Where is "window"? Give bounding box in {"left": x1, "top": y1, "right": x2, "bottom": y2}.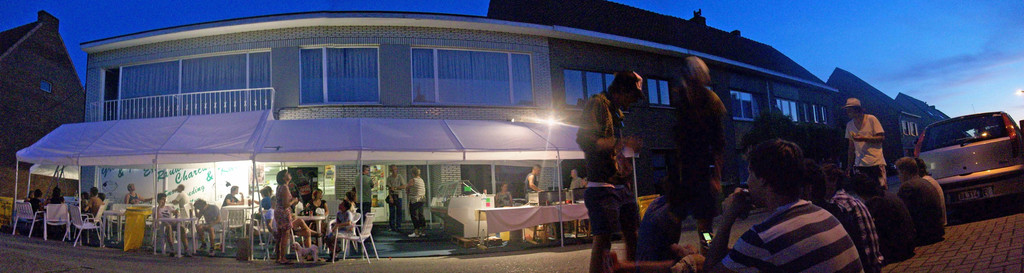
{"left": 292, "top": 48, "right": 394, "bottom": 103}.
